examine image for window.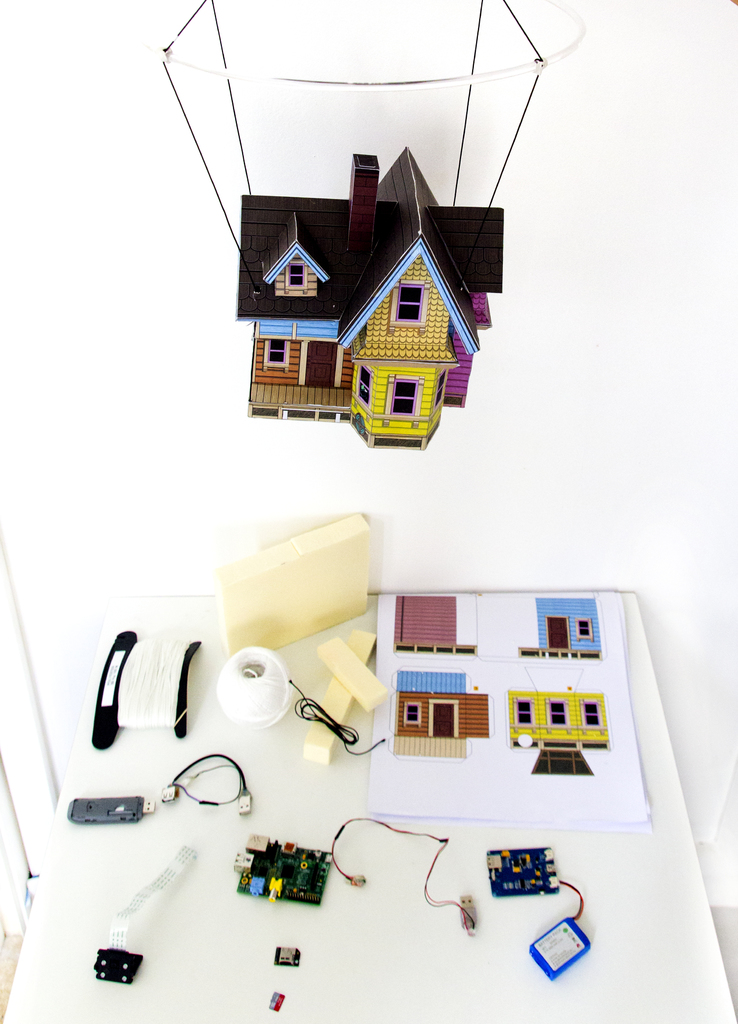
Examination result: BBox(268, 333, 296, 363).
